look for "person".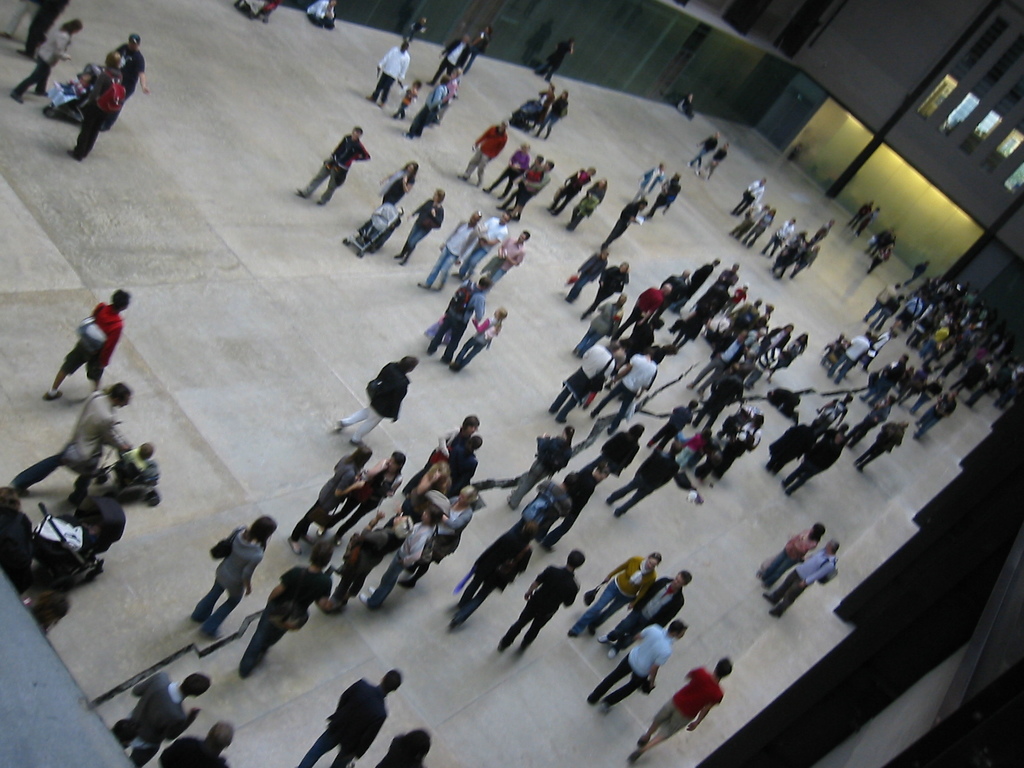
Found: box=[437, 65, 463, 122].
